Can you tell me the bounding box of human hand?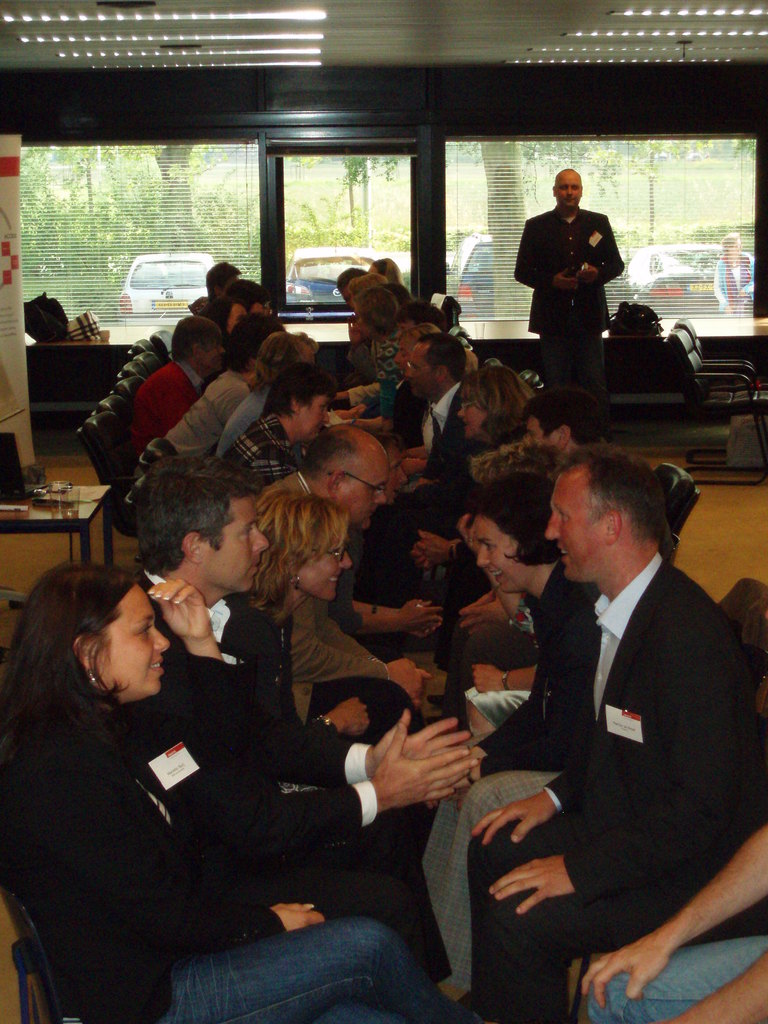
<region>735, 286, 749, 300</region>.
